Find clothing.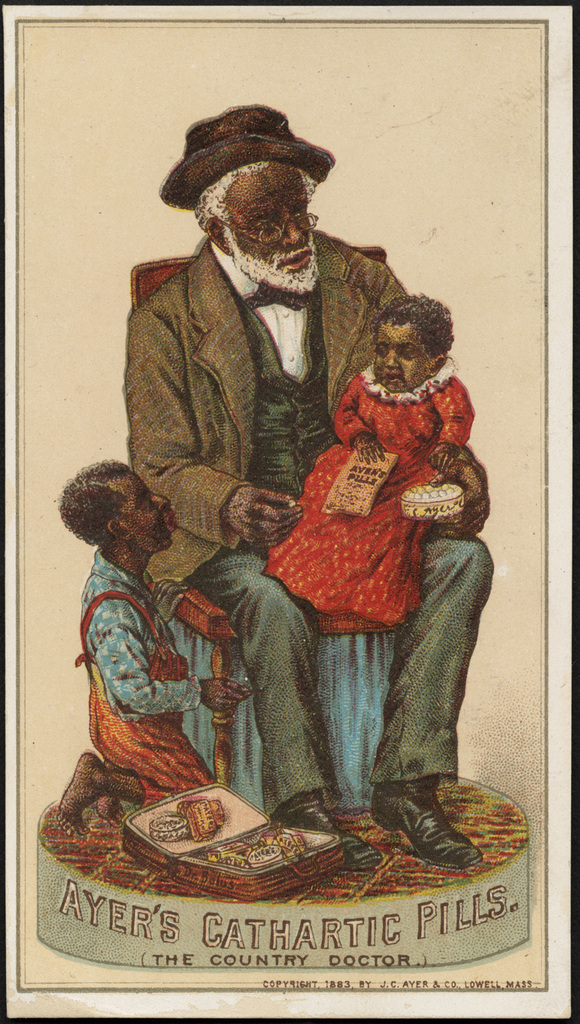
detection(115, 221, 503, 821).
